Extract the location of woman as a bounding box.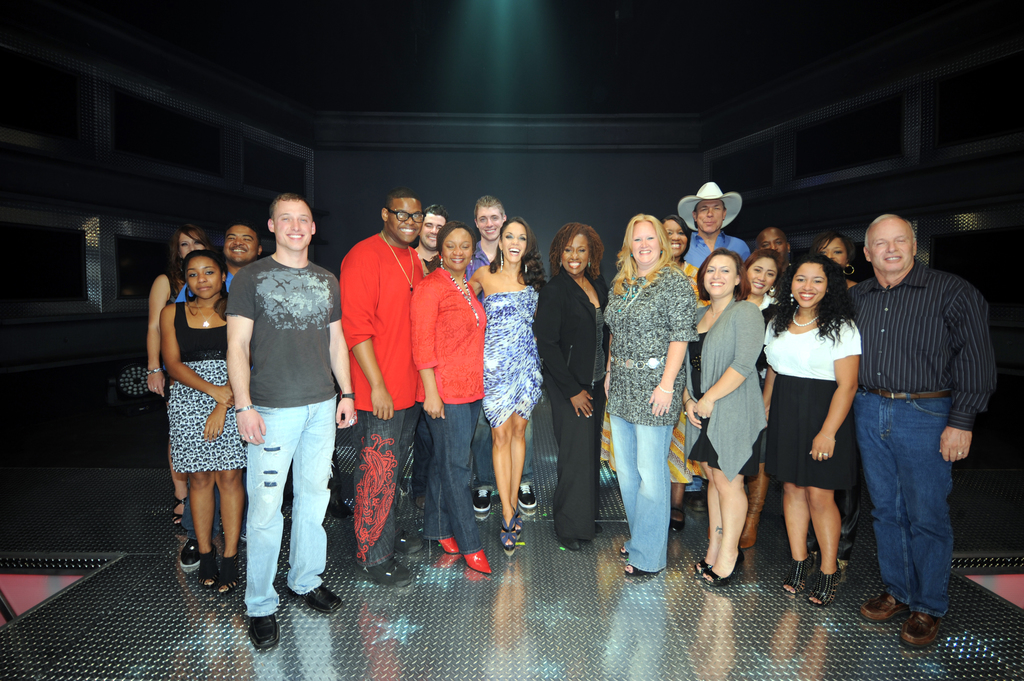
box=[681, 247, 774, 579].
